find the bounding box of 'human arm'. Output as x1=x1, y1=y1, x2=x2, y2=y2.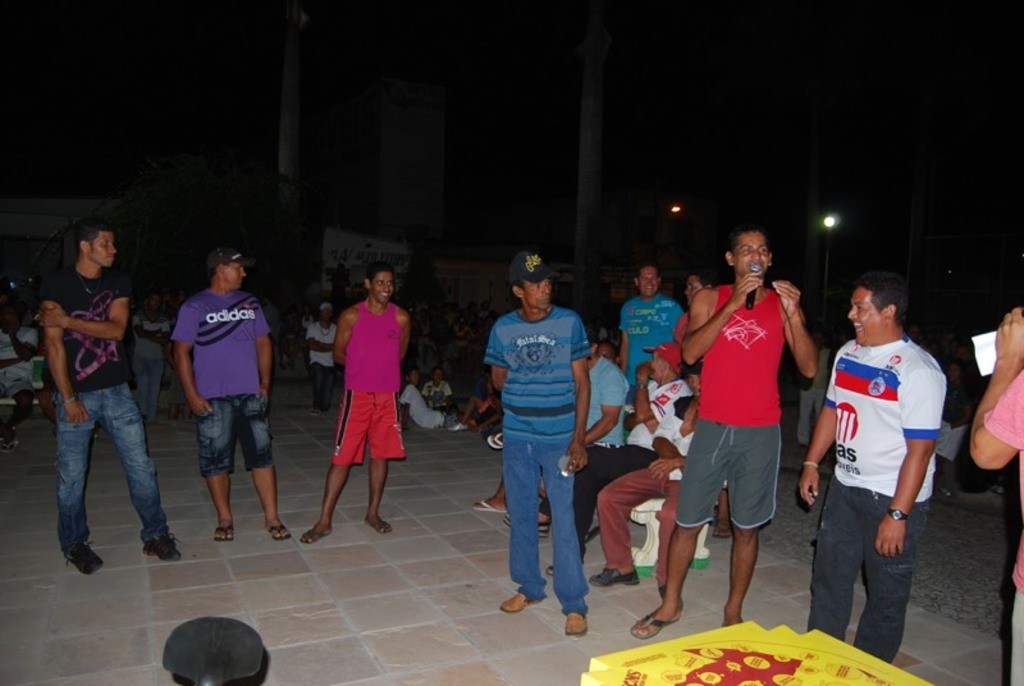
x1=771, y1=279, x2=815, y2=376.
